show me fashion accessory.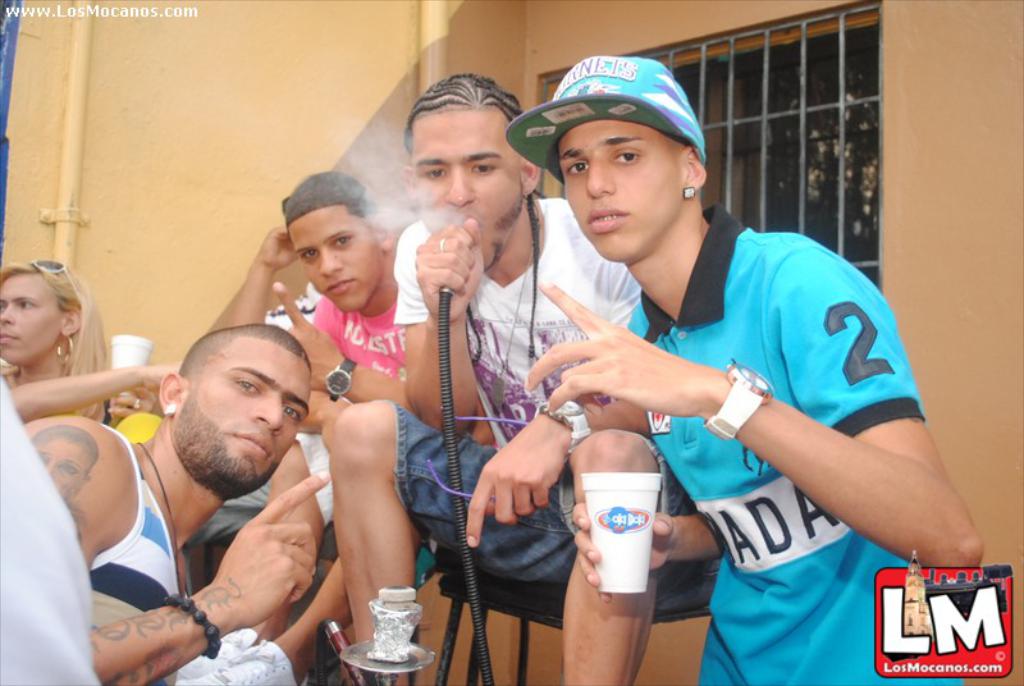
fashion accessory is here: <bbox>540, 397, 594, 456</bbox>.
